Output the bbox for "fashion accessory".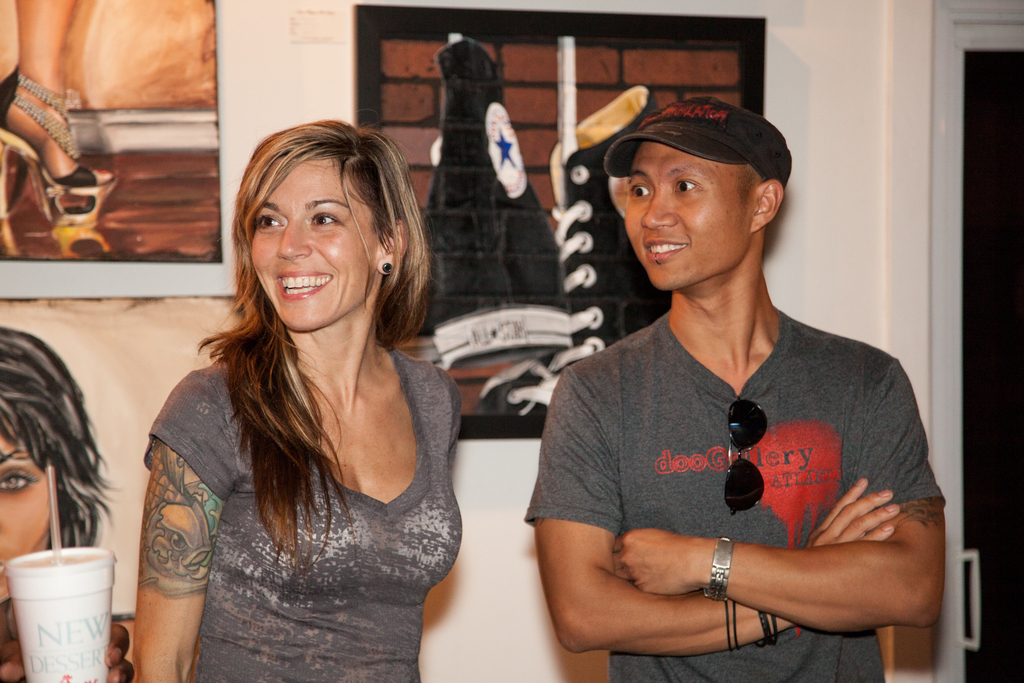
x1=723 y1=391 x2=766 y2=520.
